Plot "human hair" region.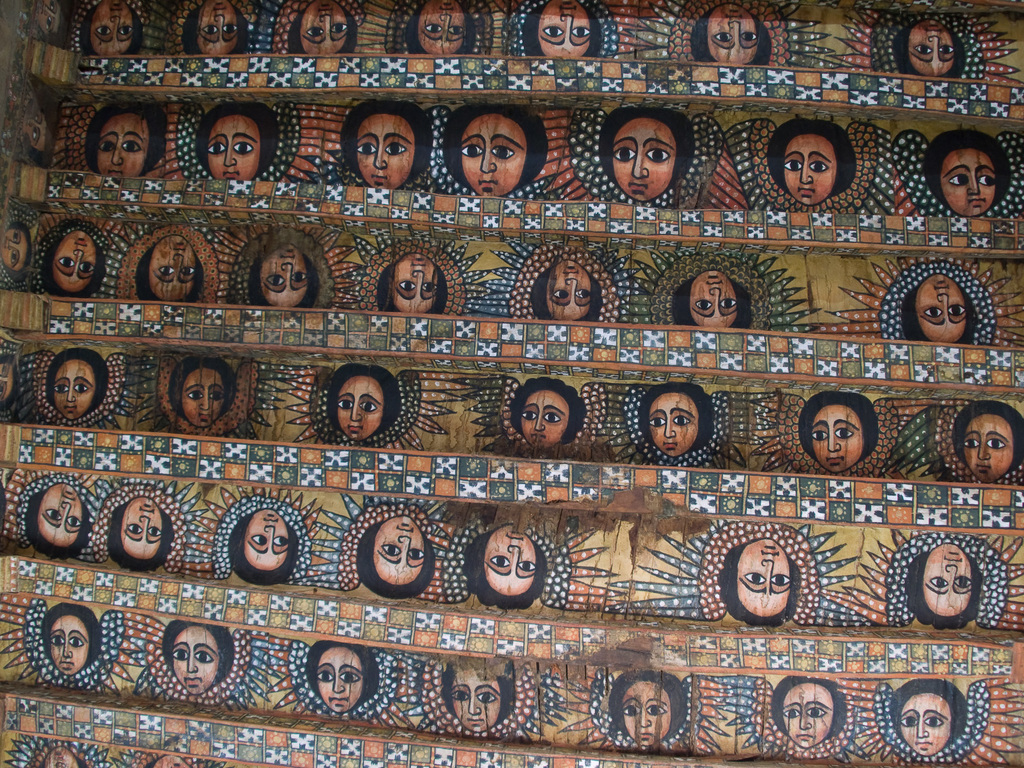
Plotted at <region>128, 242, 198, 304</region>.
